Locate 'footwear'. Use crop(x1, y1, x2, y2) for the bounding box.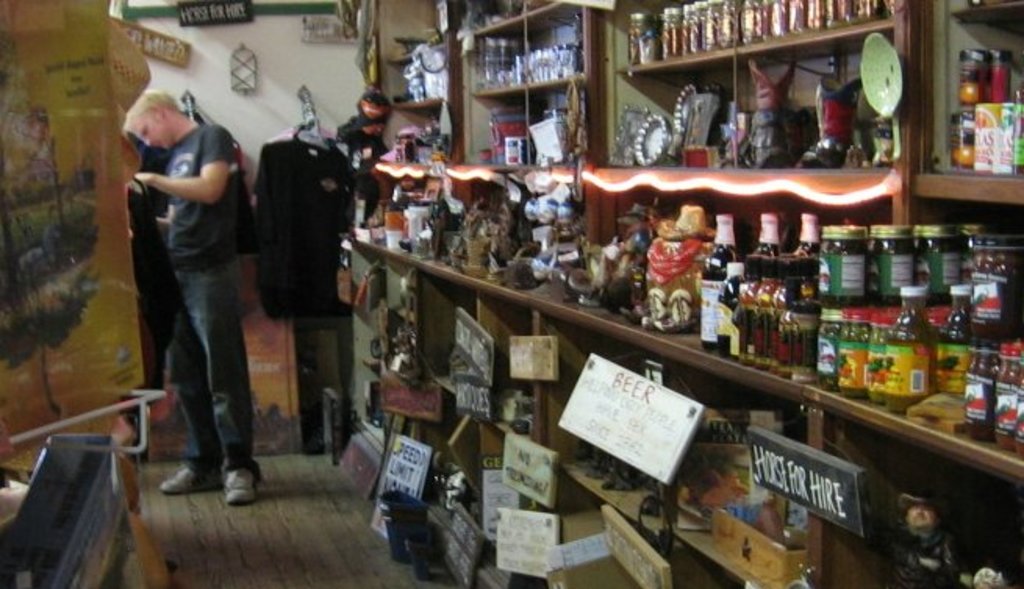
crop(224, 467, 256, 506).
